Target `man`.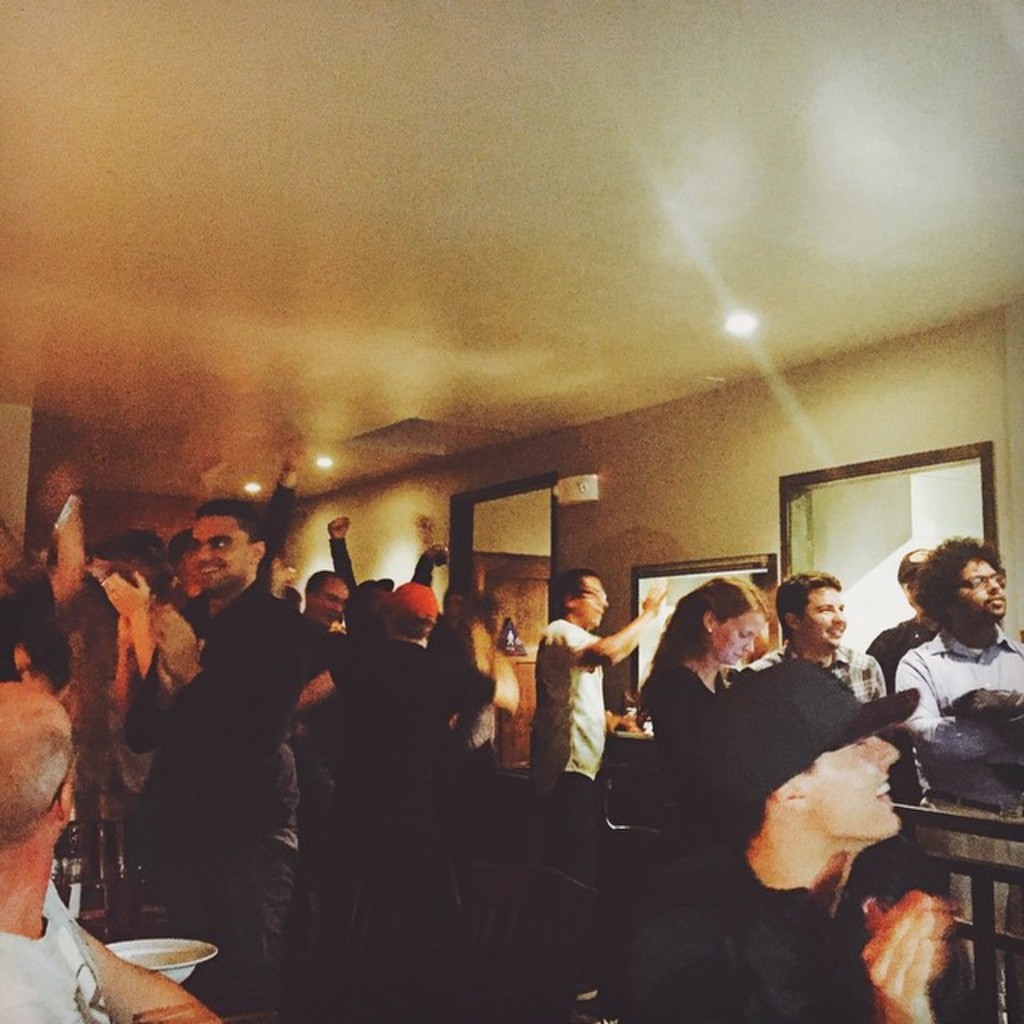
Target region: {"left": 760, "top": 568, "right": 886, "bottom": 712}.
